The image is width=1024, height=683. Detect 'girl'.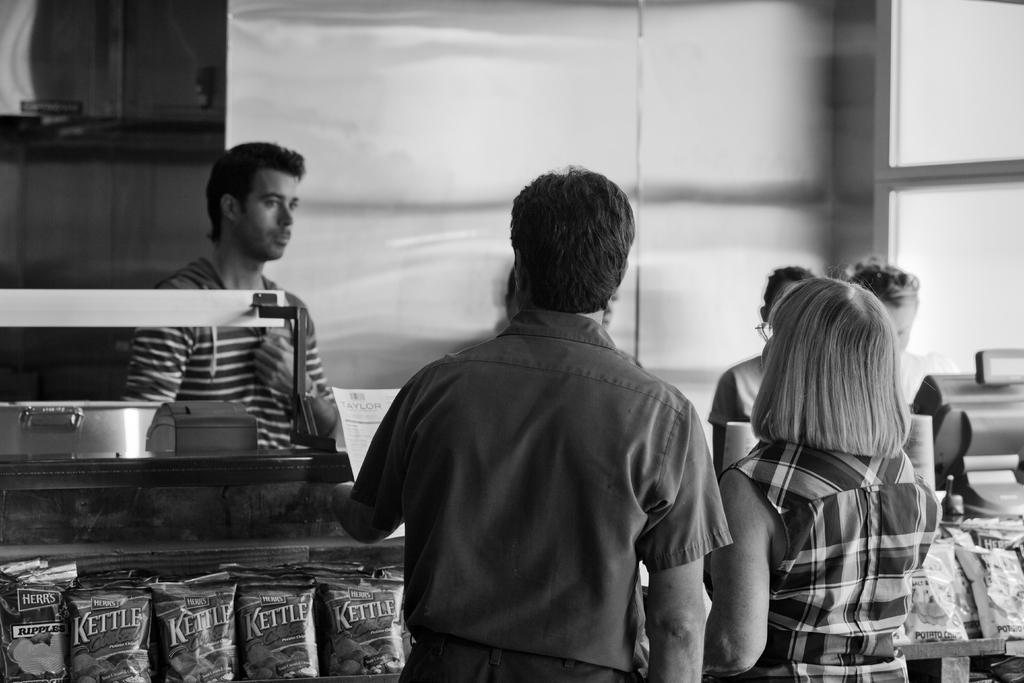
Detection: detection(700, 265, 821, 603).
